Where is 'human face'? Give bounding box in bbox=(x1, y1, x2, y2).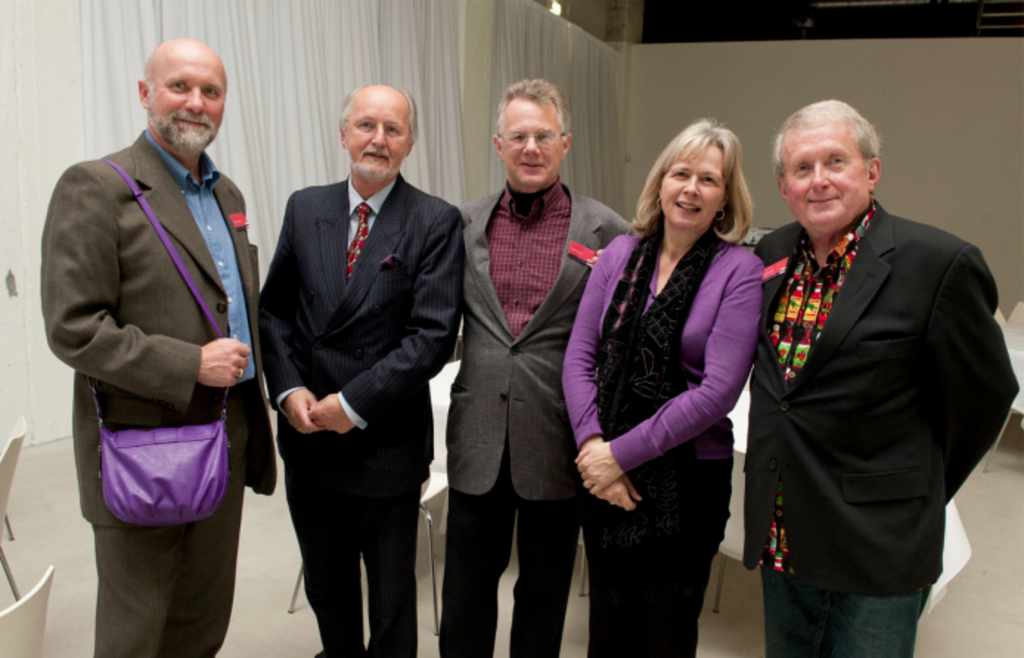
bbox=(345, 91, 410, 174).
